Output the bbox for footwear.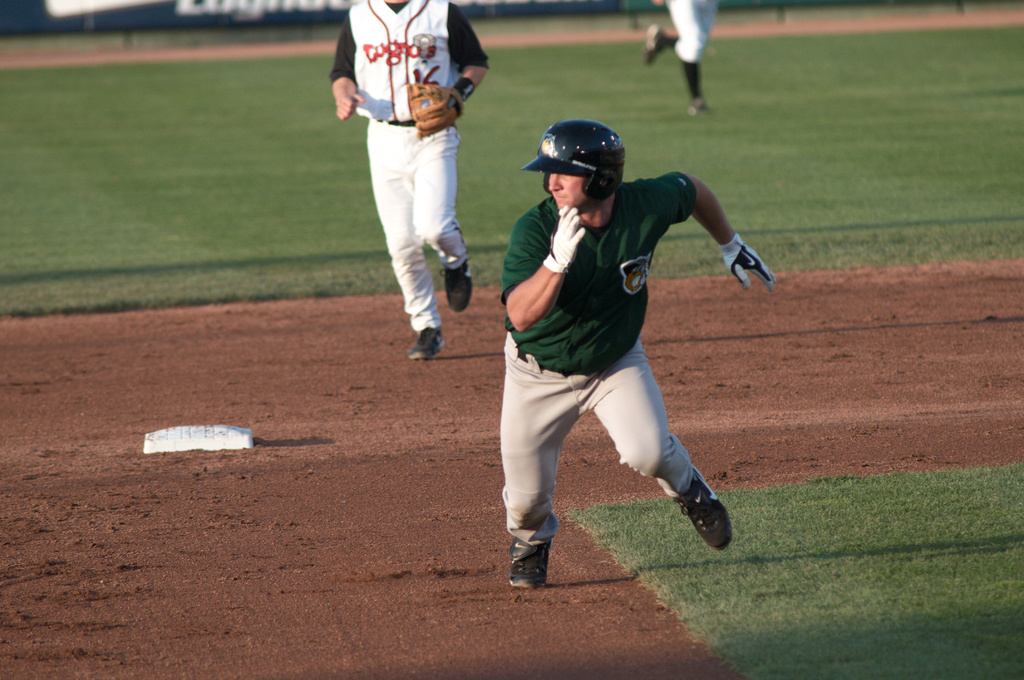
408/328/449/360.
